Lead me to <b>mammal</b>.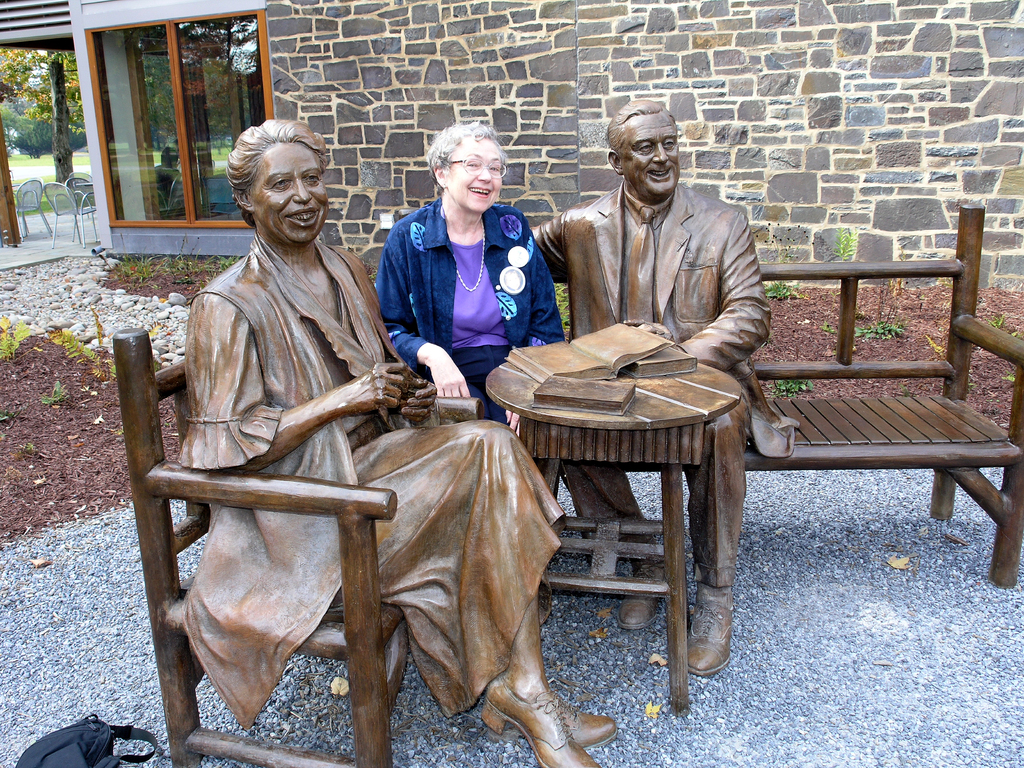
Lead to bbox=[173, 118, 618, 767].
